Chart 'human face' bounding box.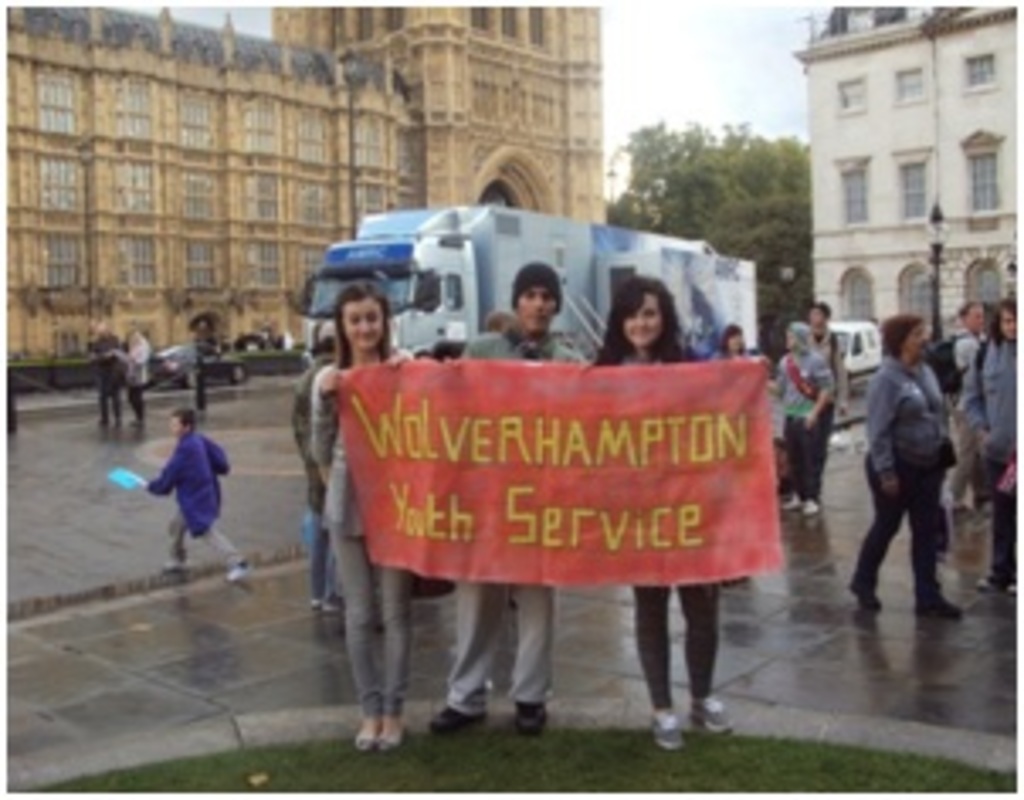
Charted: (902, 322, 926, 353).
